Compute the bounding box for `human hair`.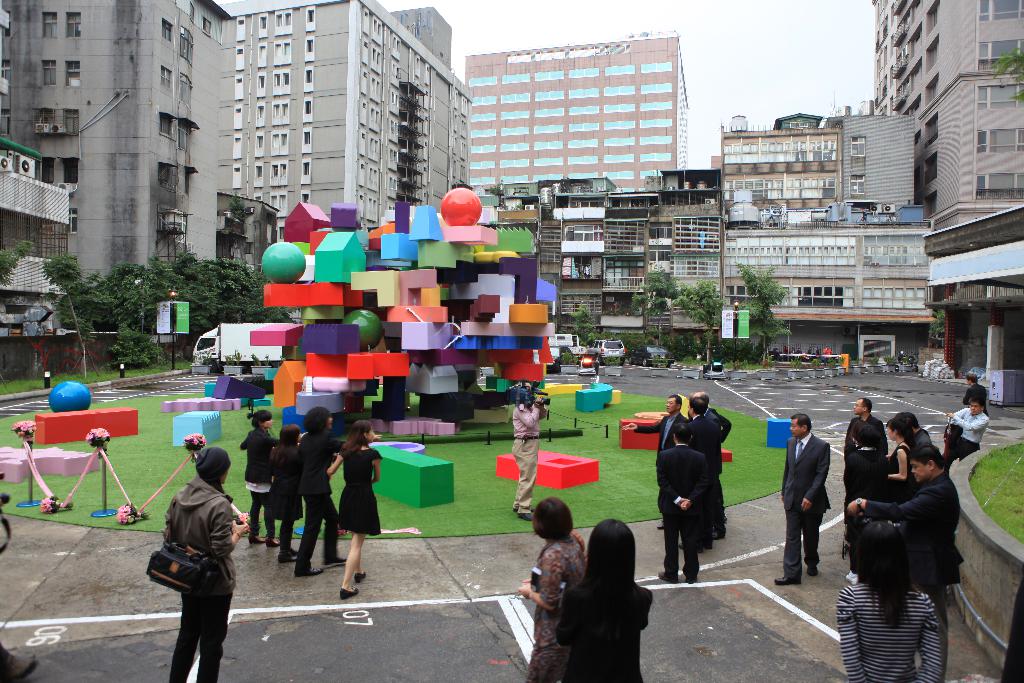
crop(250, 407, 271, 425).
